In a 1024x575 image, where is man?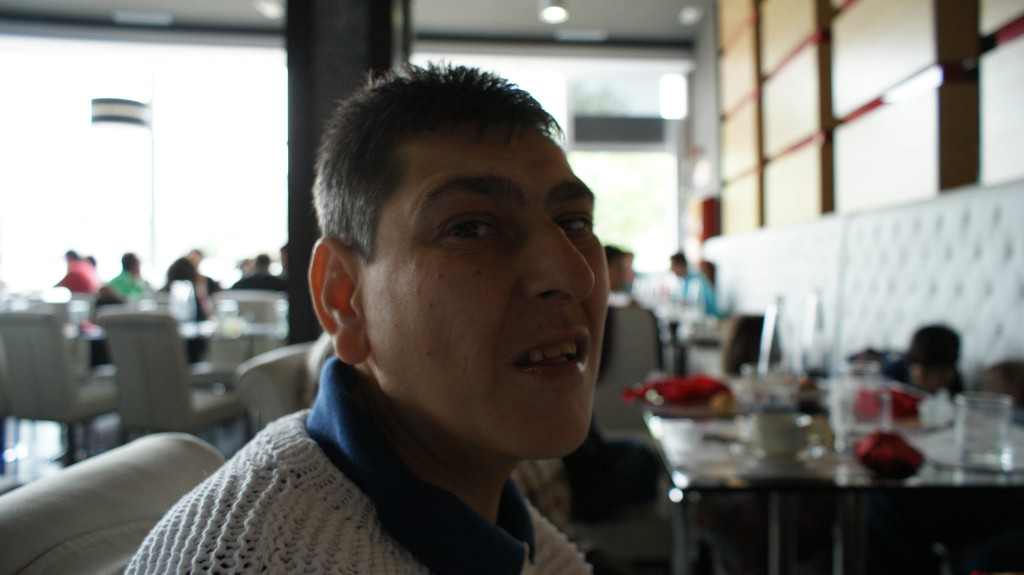
rect(52, 244, 102, 288).
